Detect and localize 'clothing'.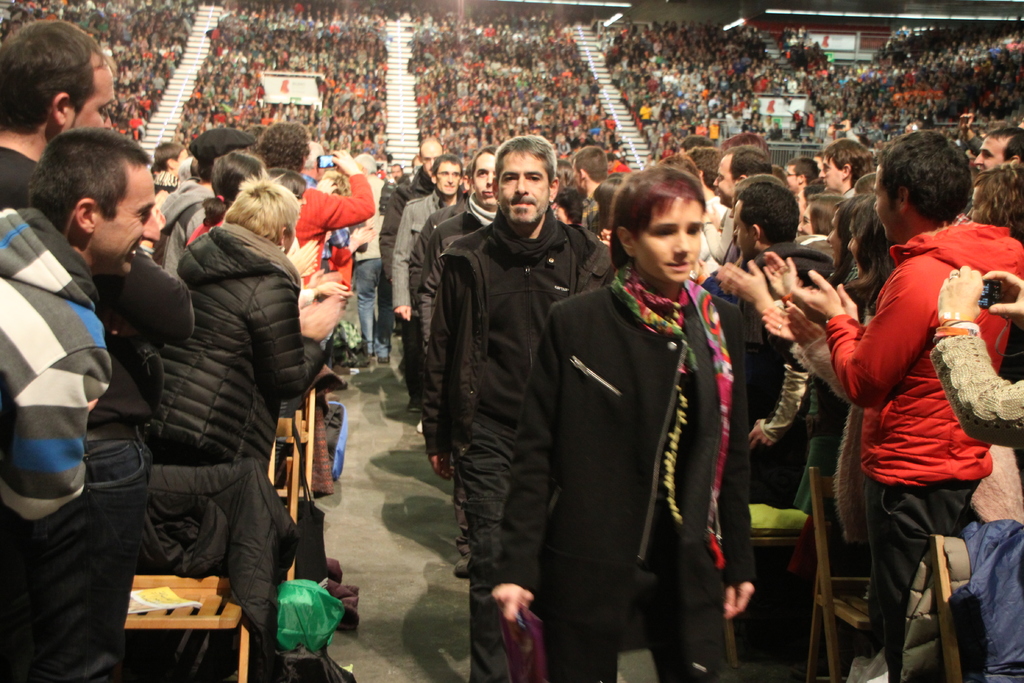
Localized at rect(0, 145, 193, 682).
